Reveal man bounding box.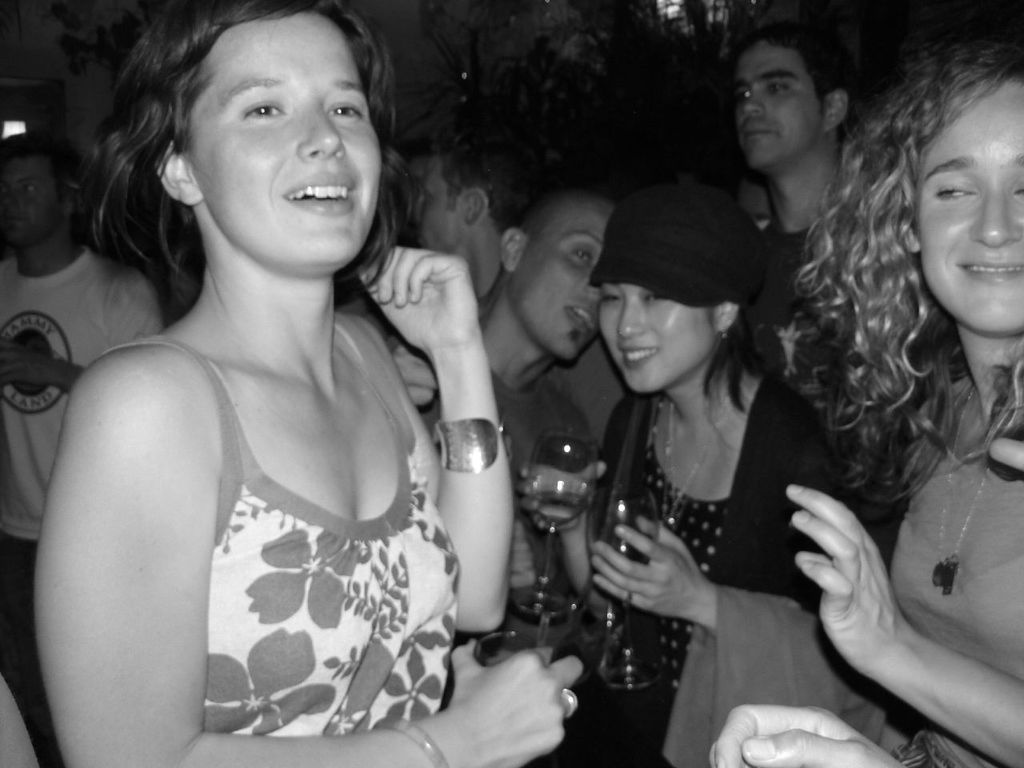
Revealed: bbox=(390, 128, 574, 438).
